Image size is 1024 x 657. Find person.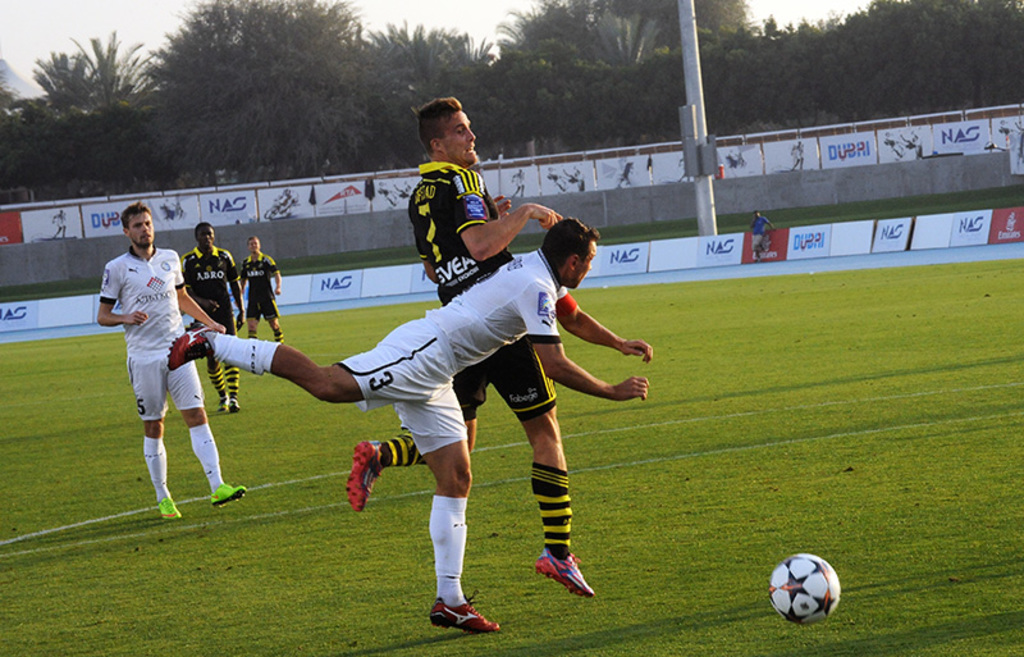
pyautogui.locateOnScreen(343, 95, 596, 598).
